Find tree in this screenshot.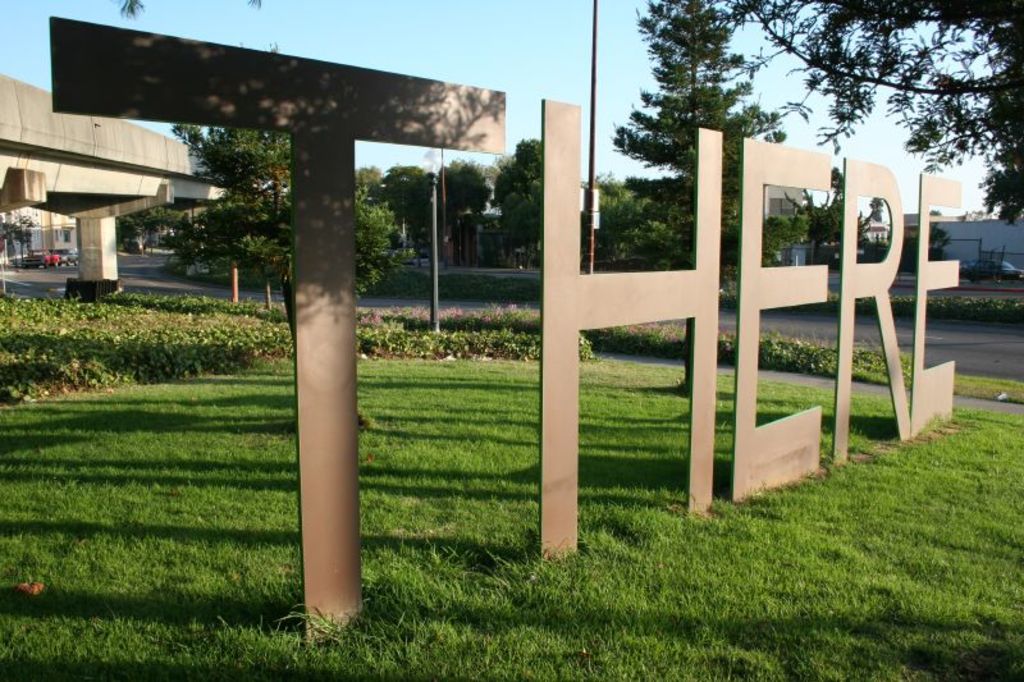
The bounding box for tree is 122, 218, 147, 253.
